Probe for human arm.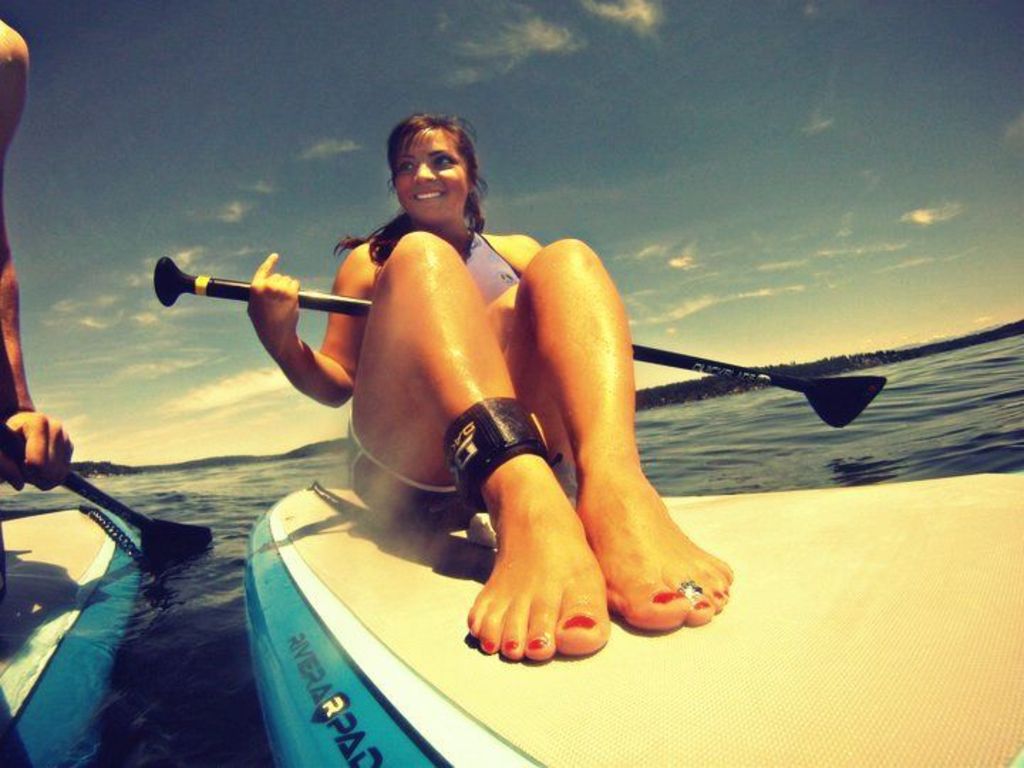
Probe result: left=0, top=43, right=75, bottom=496.
